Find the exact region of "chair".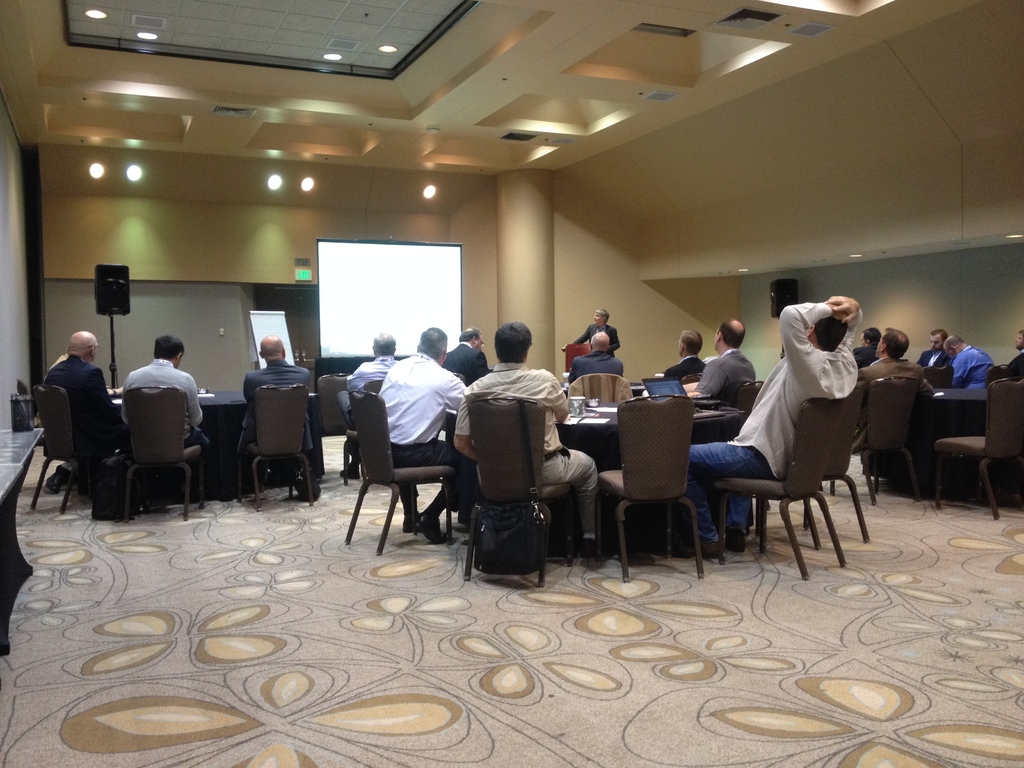
Exact region: <box>316,374,349,472</box>.
